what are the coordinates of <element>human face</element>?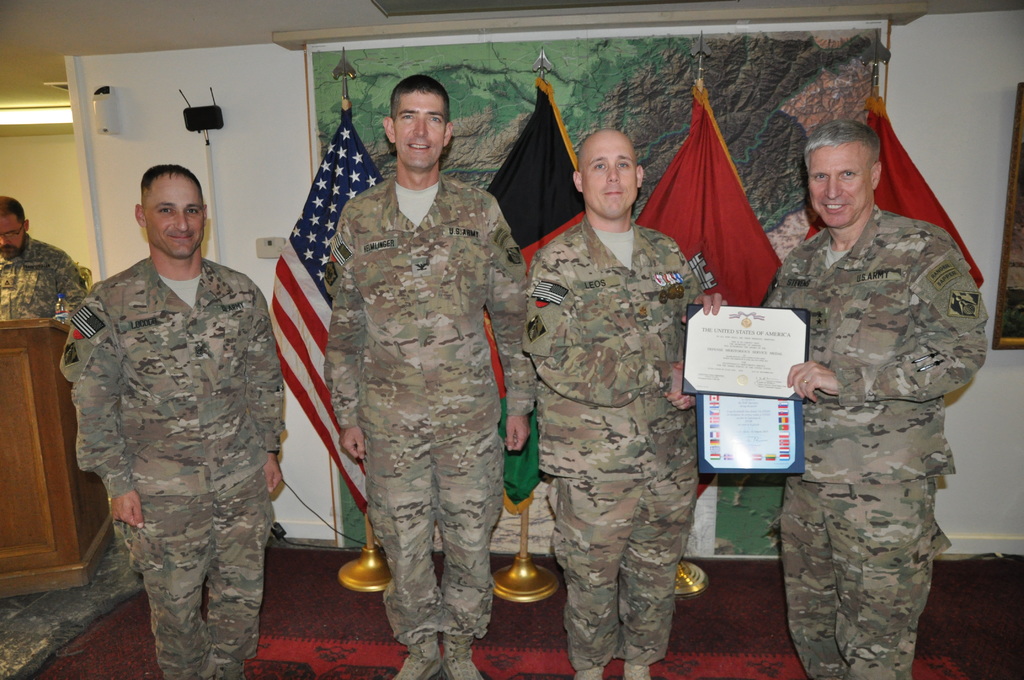
l=0, t=214, r=24, b=260.
